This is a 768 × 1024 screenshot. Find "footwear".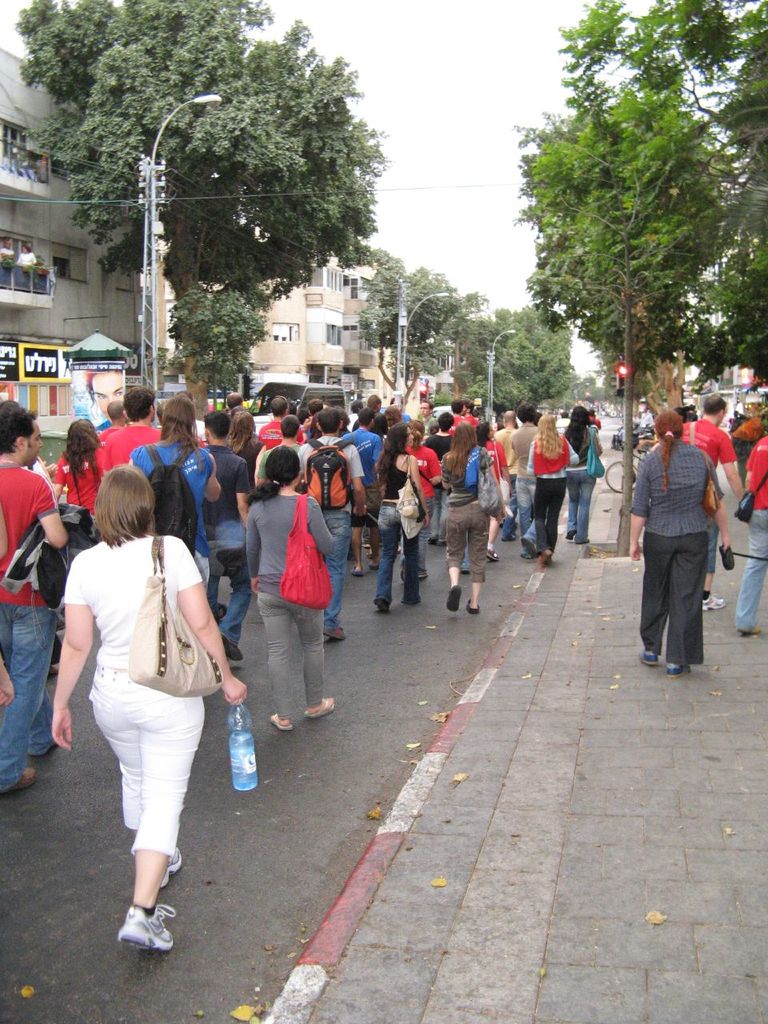
Bounding box: bbox(542, 548, 552, 567).
